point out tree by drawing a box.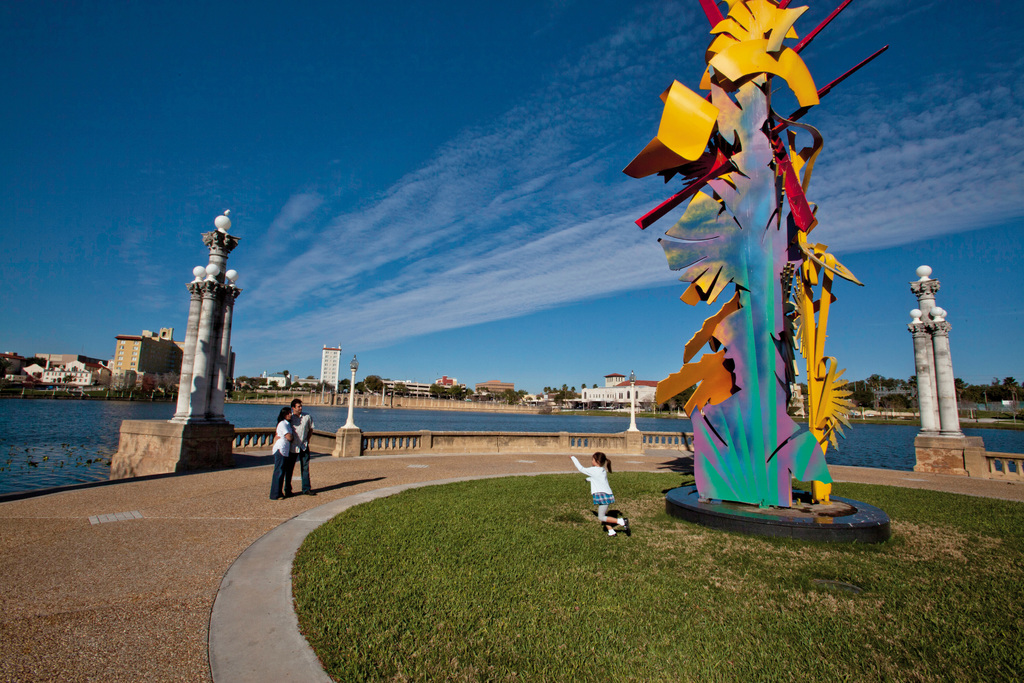
pyautogui.locateOnScreen(18, 353, 51, 371).
